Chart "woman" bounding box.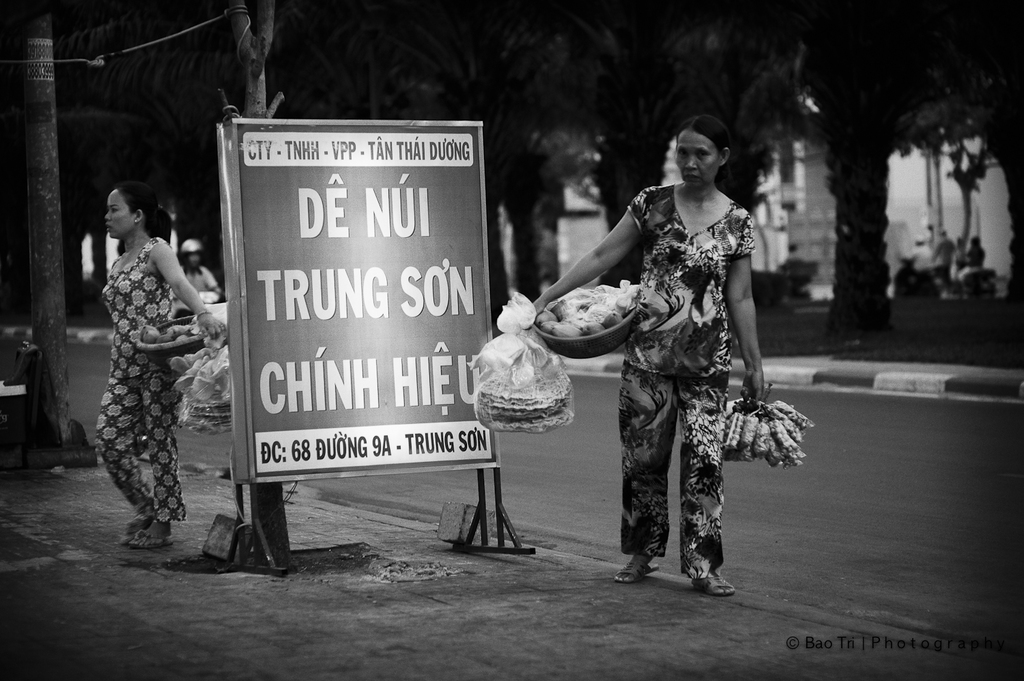
Charted: (x1=83, y1=160, x2=212, y2=549).
